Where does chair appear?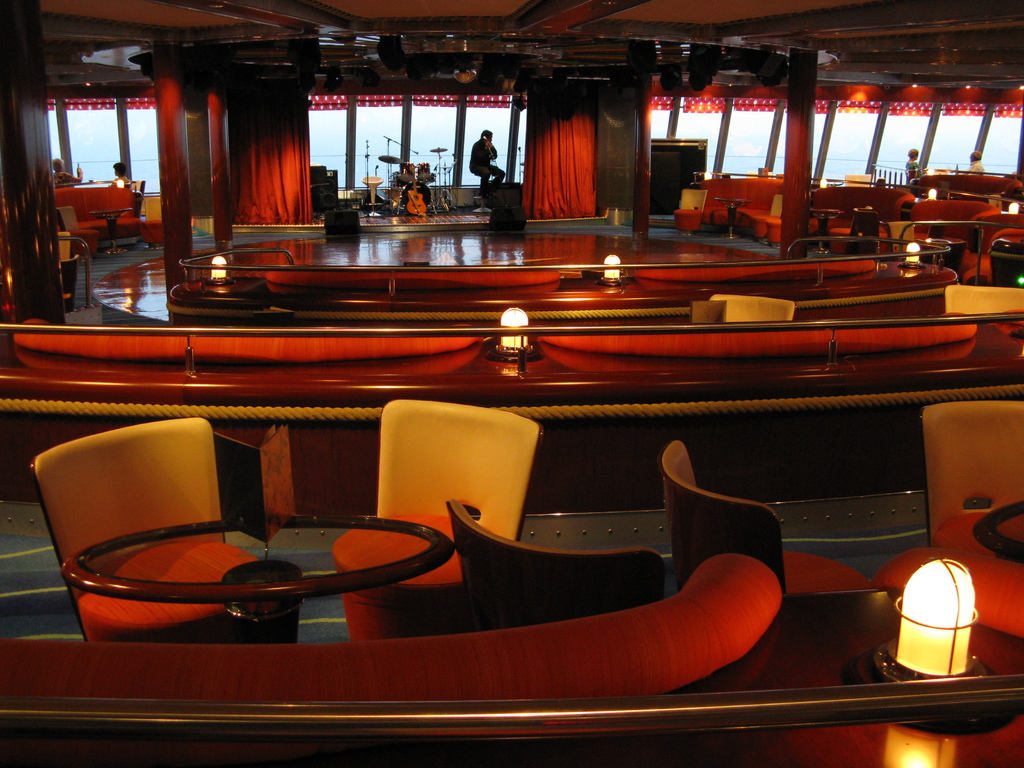
Appears at left=362, top=172, right=380, bottom=209.
